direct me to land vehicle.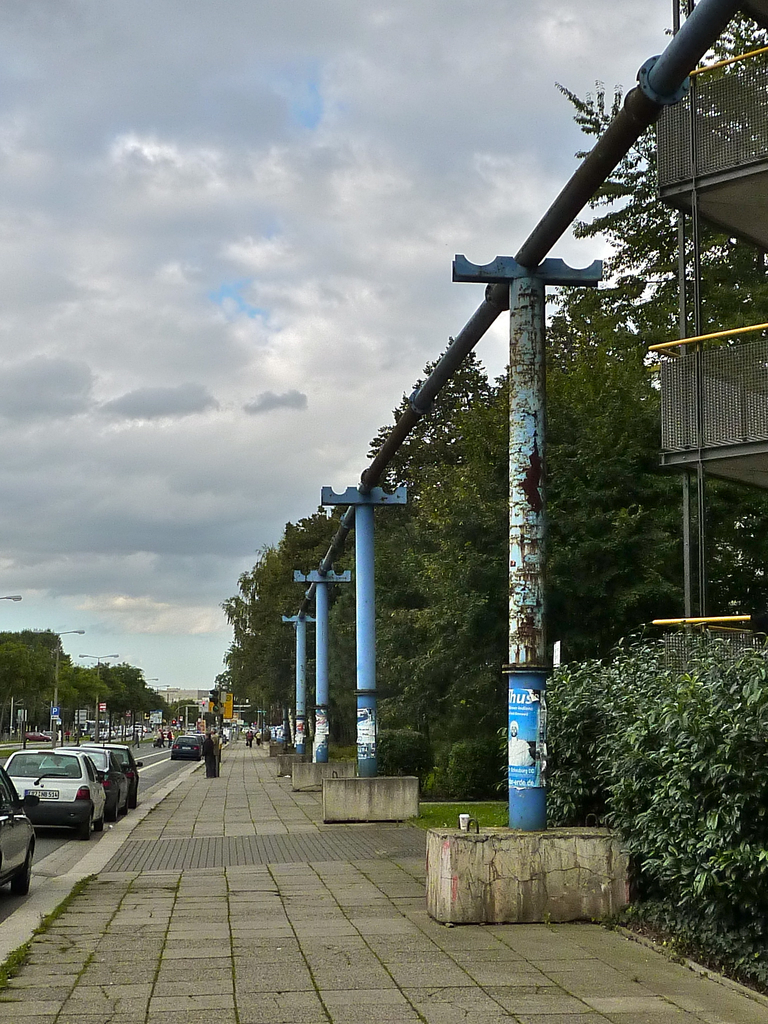
Direction: rect(7, 747, 108, 842).
